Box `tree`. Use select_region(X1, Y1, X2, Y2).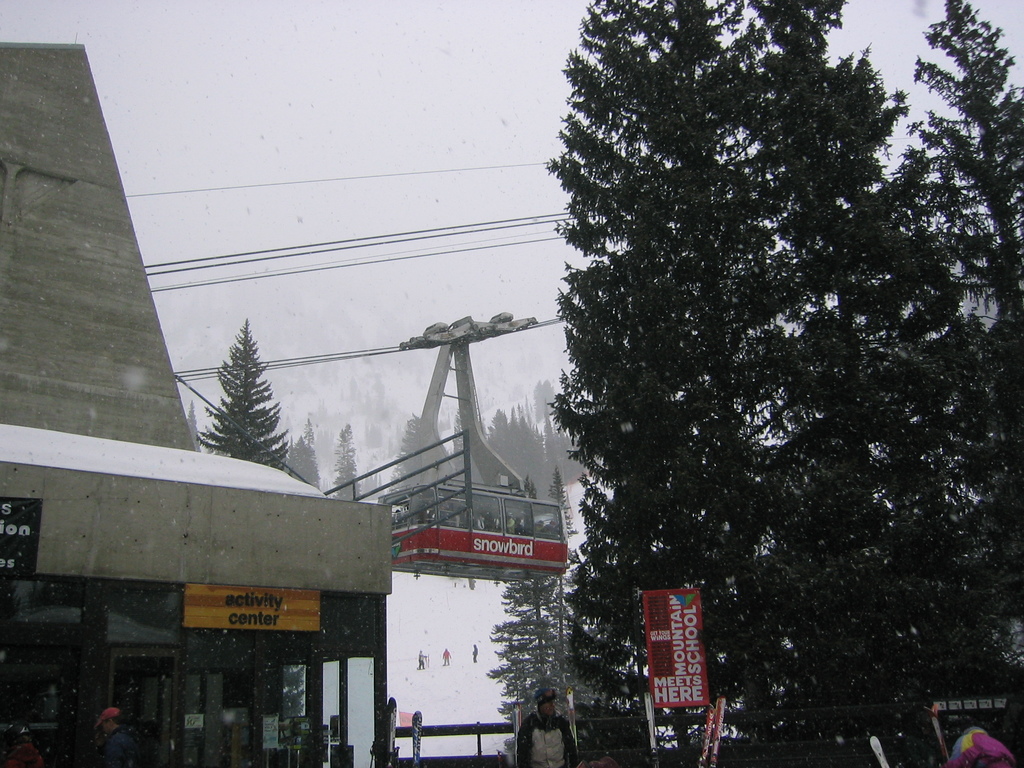
select_region(200, 321, 286, 474).
